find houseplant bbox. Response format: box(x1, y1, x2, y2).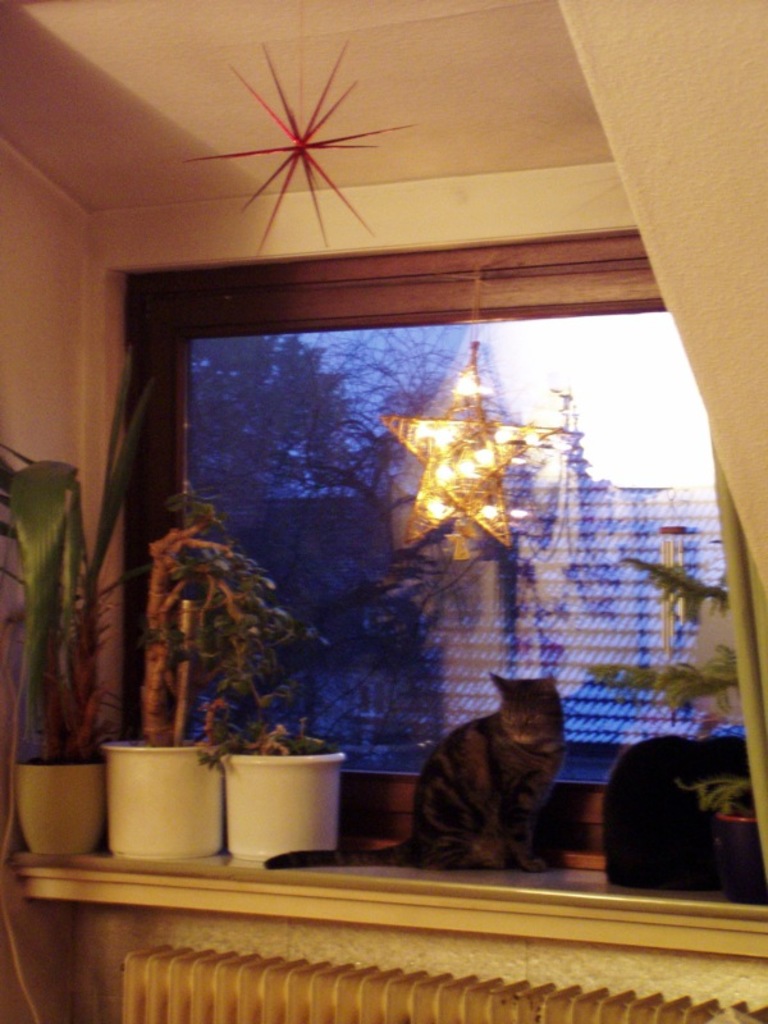
box(202, 678, 347, 865).
